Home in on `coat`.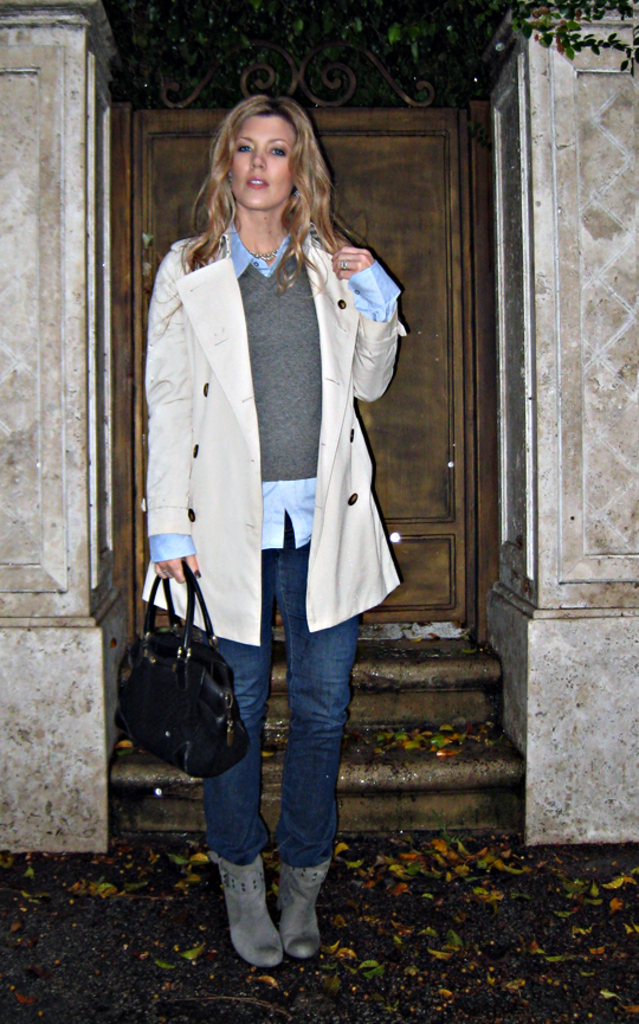
Homed in at locate(144, 224, 408, 651).
